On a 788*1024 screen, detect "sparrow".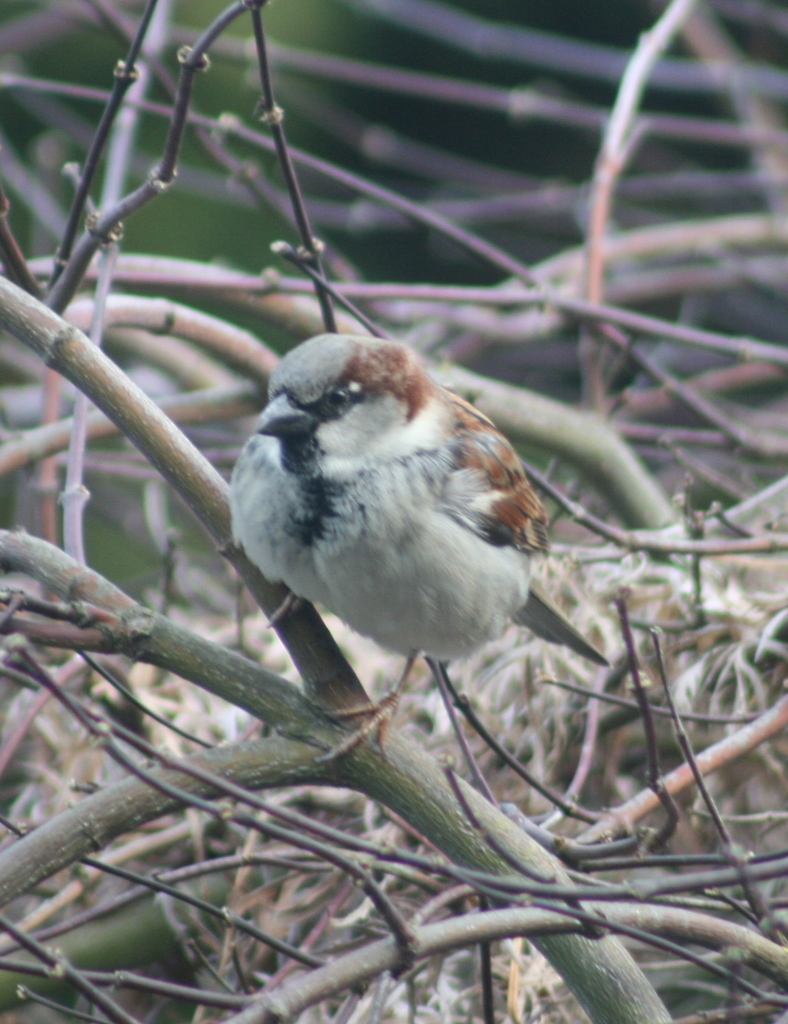
box=[218, 328, 612, 766].
